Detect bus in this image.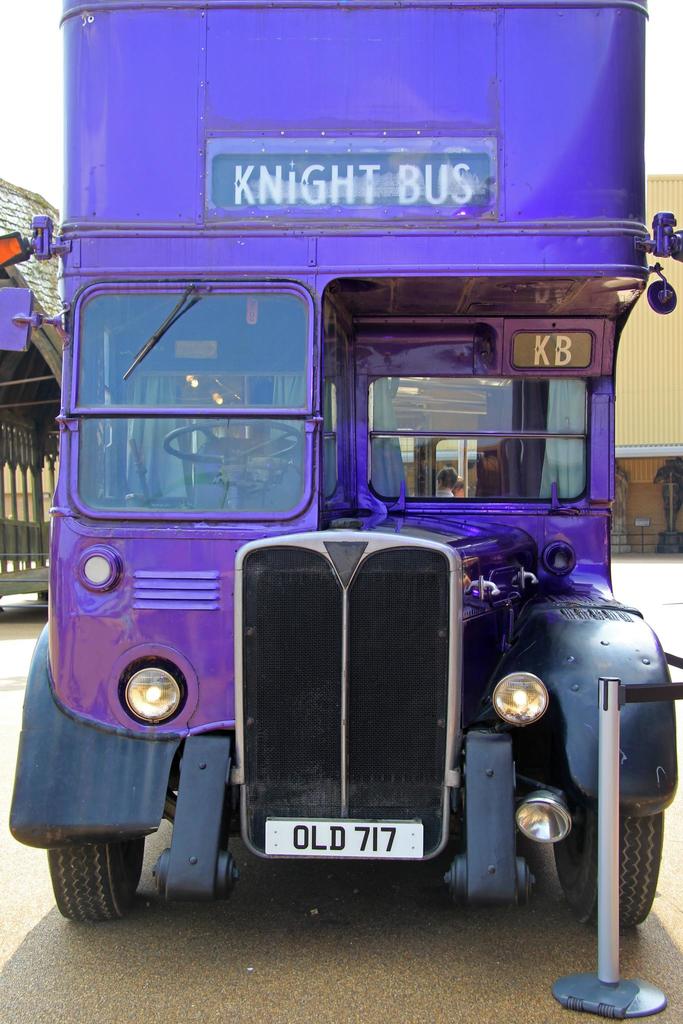
Detection: bbox=[0, 0, 682, 929].
